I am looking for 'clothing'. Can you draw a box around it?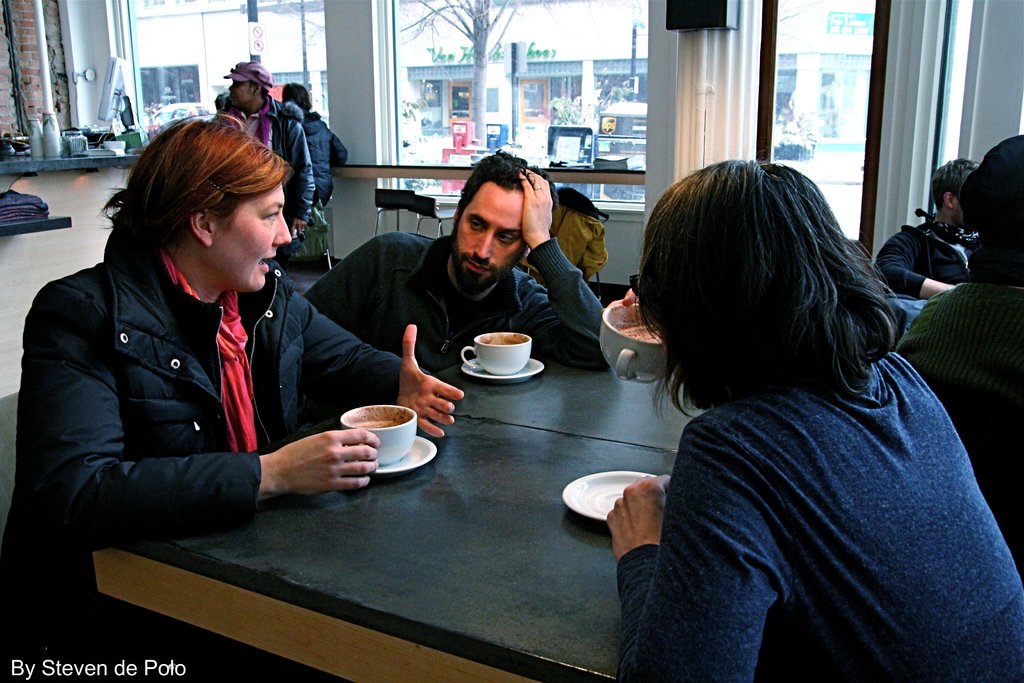
Sure, the bounding box is box(226, 101, 311, 263).
